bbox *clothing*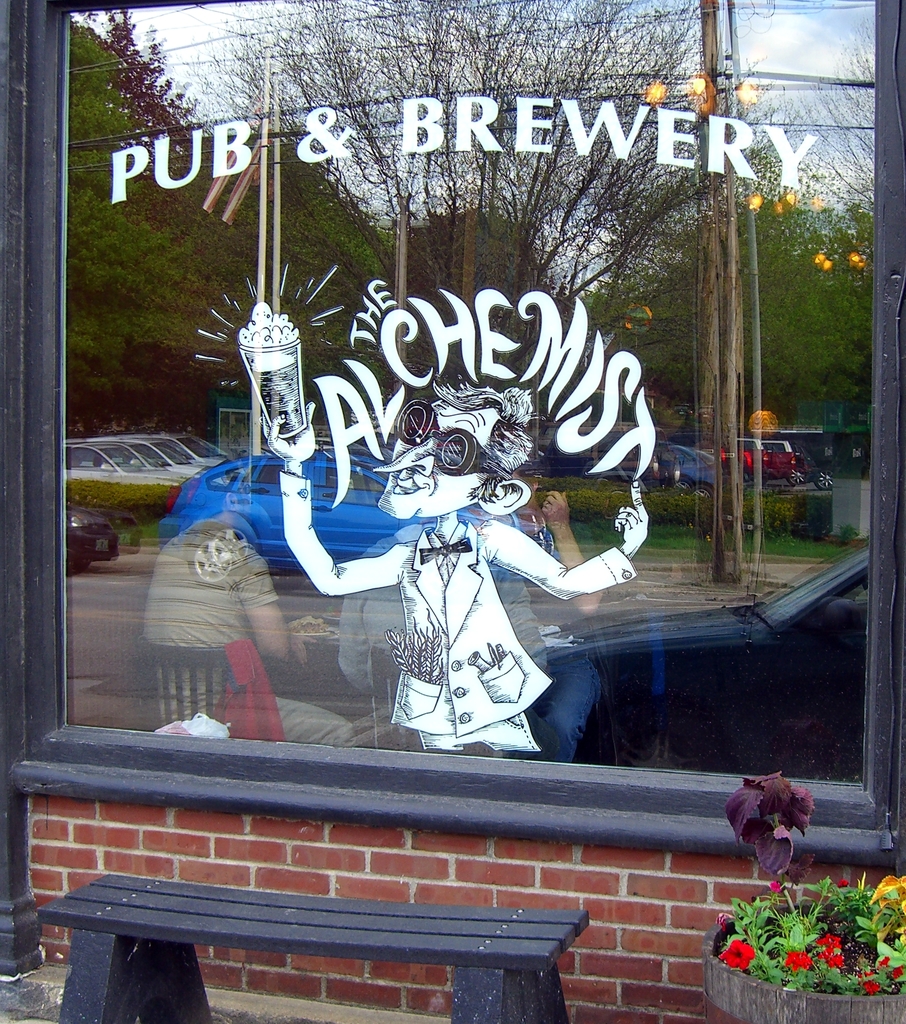
[left=338, top=529, right=601, bottom=762]
